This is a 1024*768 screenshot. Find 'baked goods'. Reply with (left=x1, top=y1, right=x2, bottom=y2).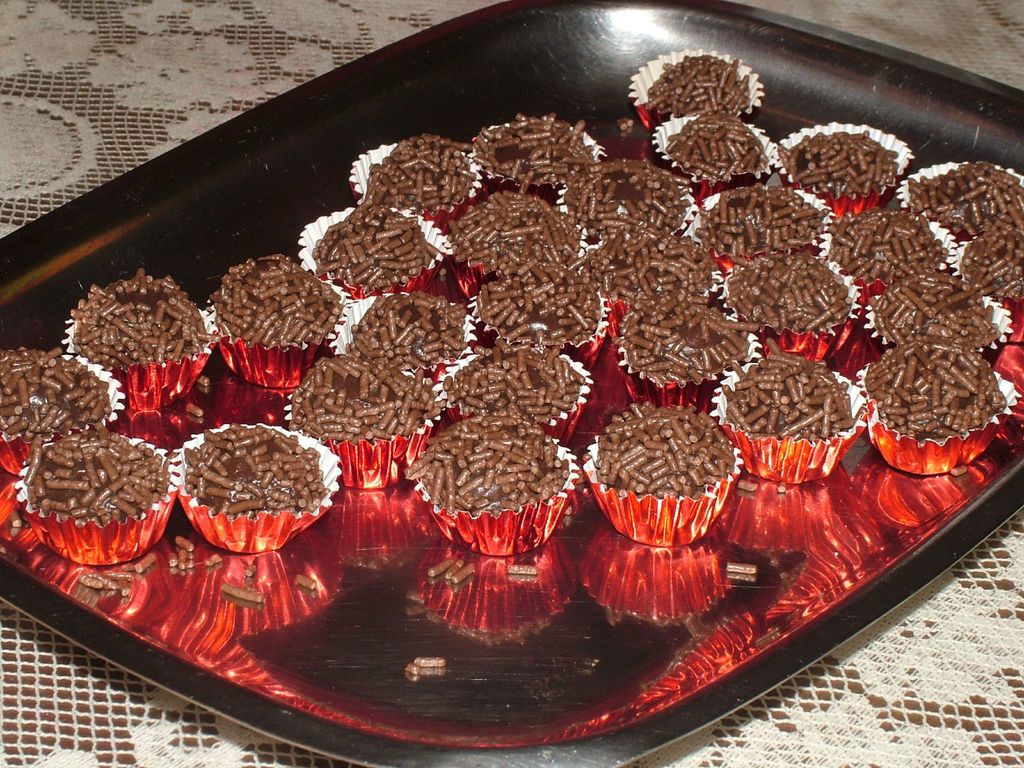
(left=440, top=346, right=584, bottom=426).
